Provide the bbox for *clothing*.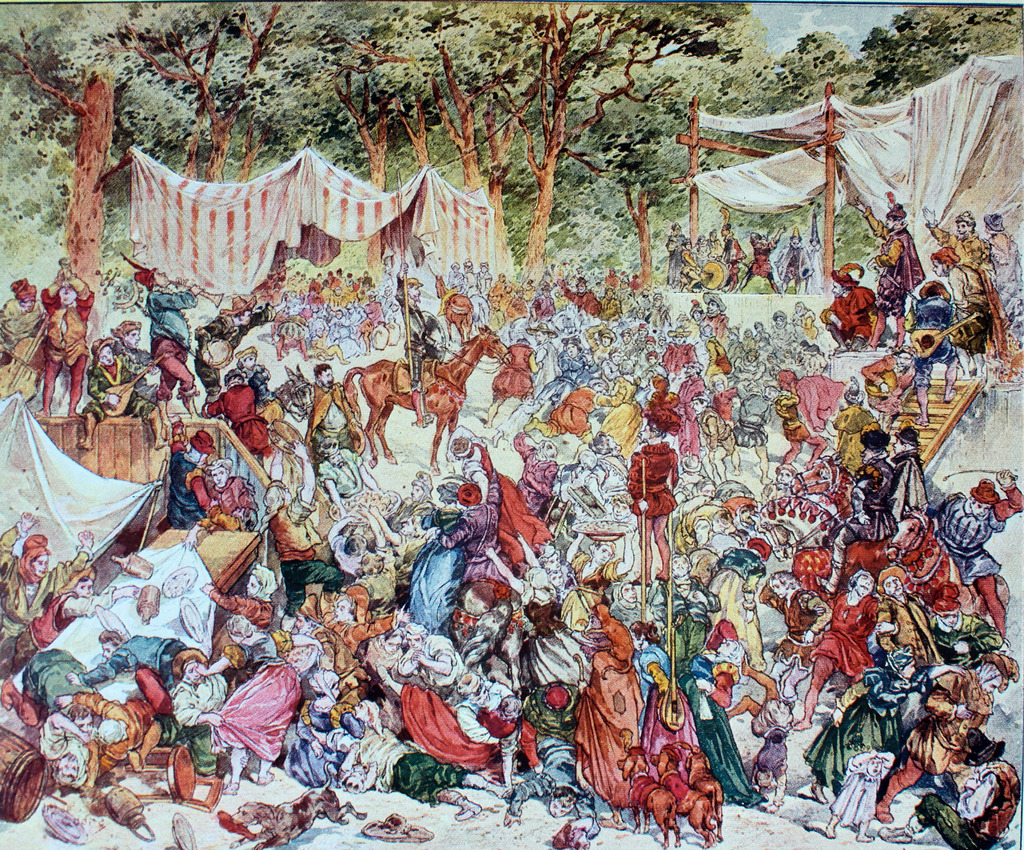
BBox(36, 288, 95, 406).
